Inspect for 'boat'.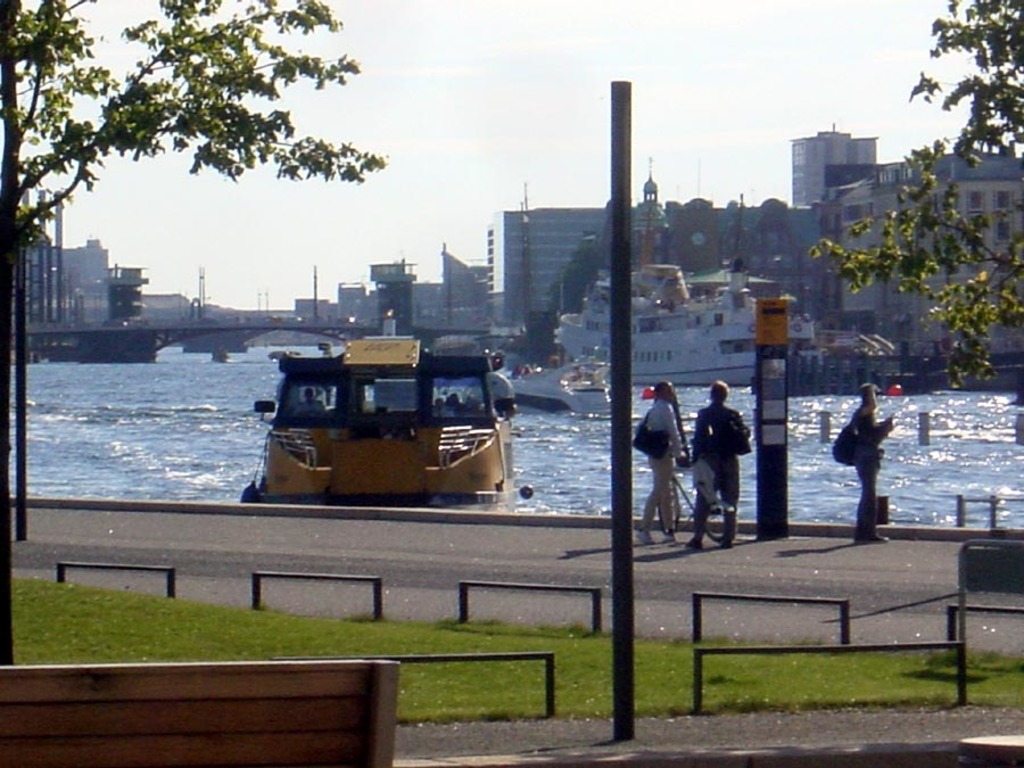
Inspection: detection(514, 348, 616, 419).
